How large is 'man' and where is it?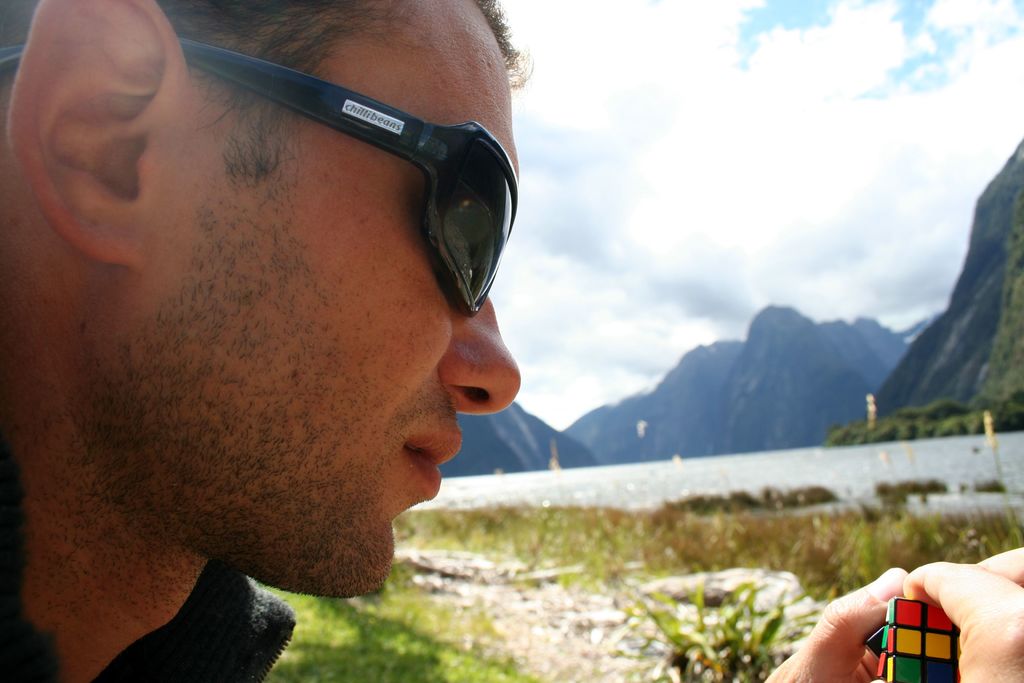
Bounding box: l=0, t=0, r=542, b=682.
